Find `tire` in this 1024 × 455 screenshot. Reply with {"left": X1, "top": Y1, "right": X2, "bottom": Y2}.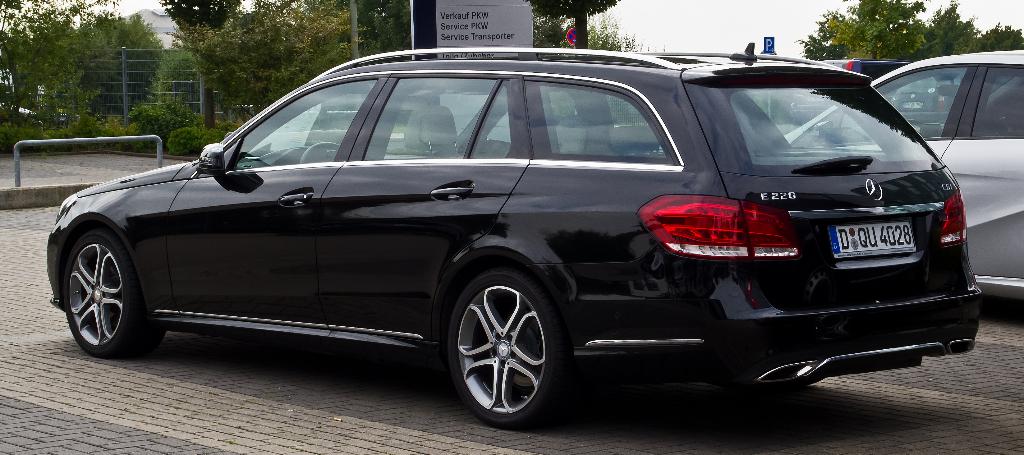
{"left": 63, "top": 228, "right": 166, "bottom": 358}.
